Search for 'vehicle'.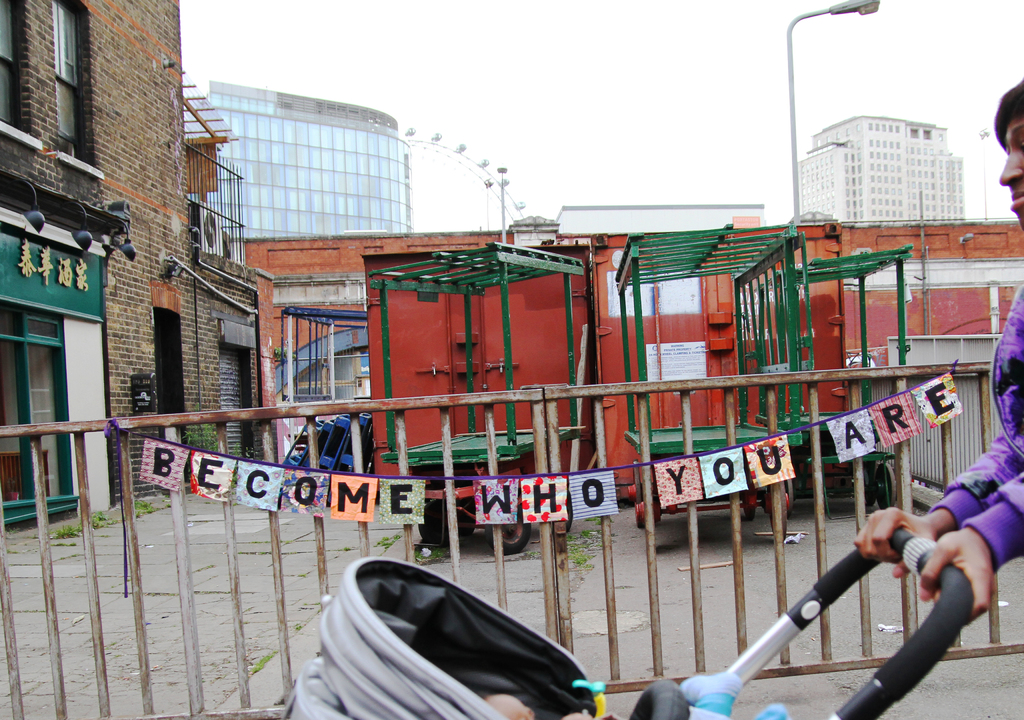
Found at crop(758, 242, 913, 520).
